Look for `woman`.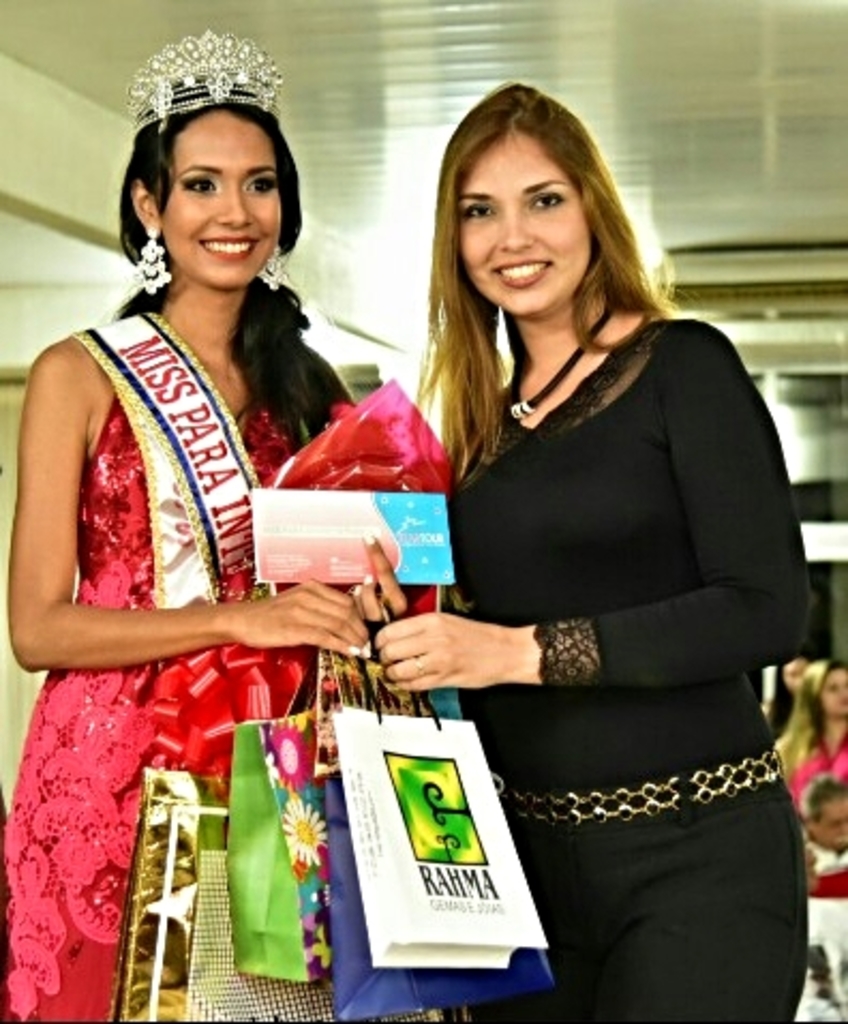
Found: <region>330, 92, 794, 1018</region>.
